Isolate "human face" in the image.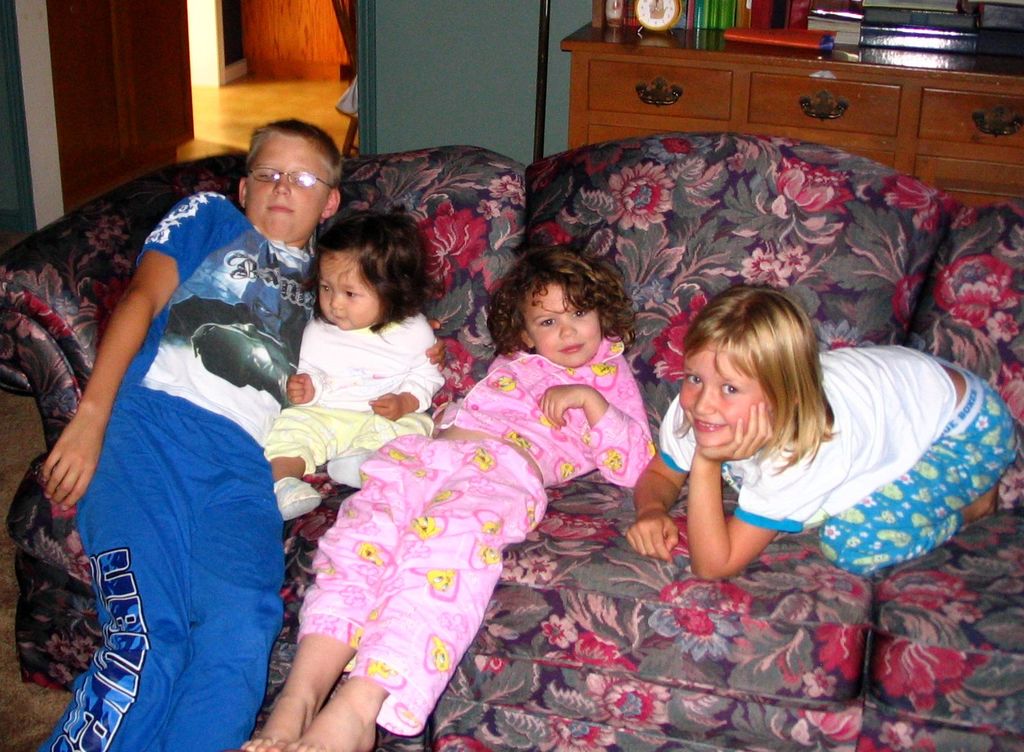
Isolated region: x1=516 y1=283 x2=598 y2=370.
